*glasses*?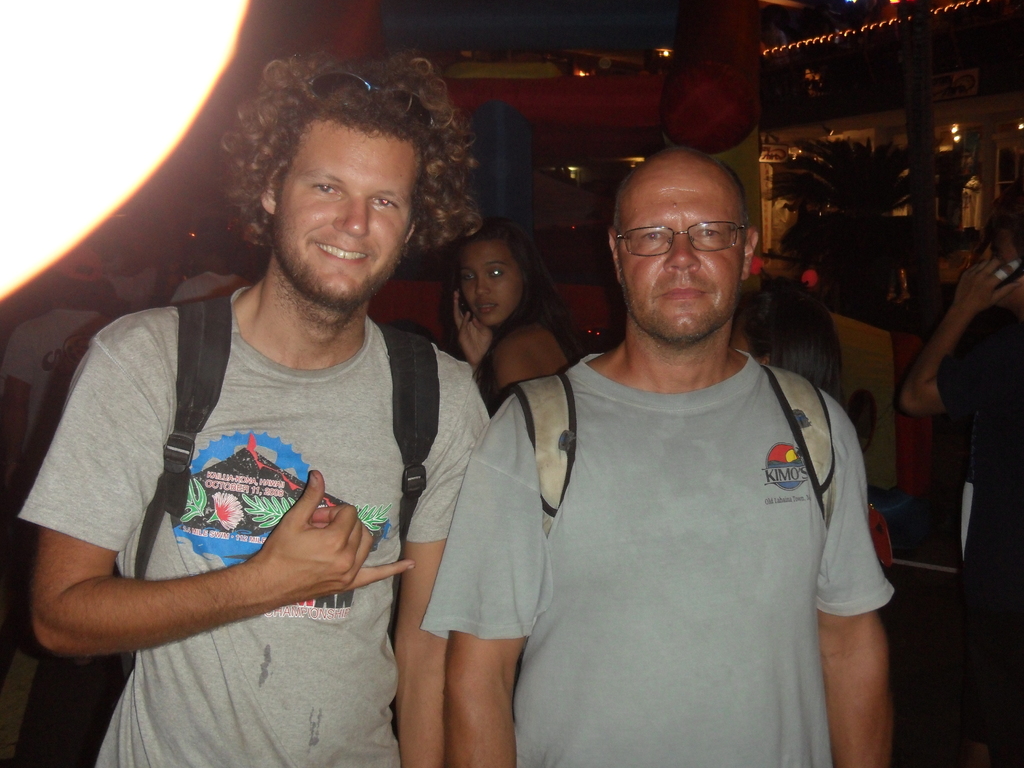
bbox(610, 209, 751, 262)
